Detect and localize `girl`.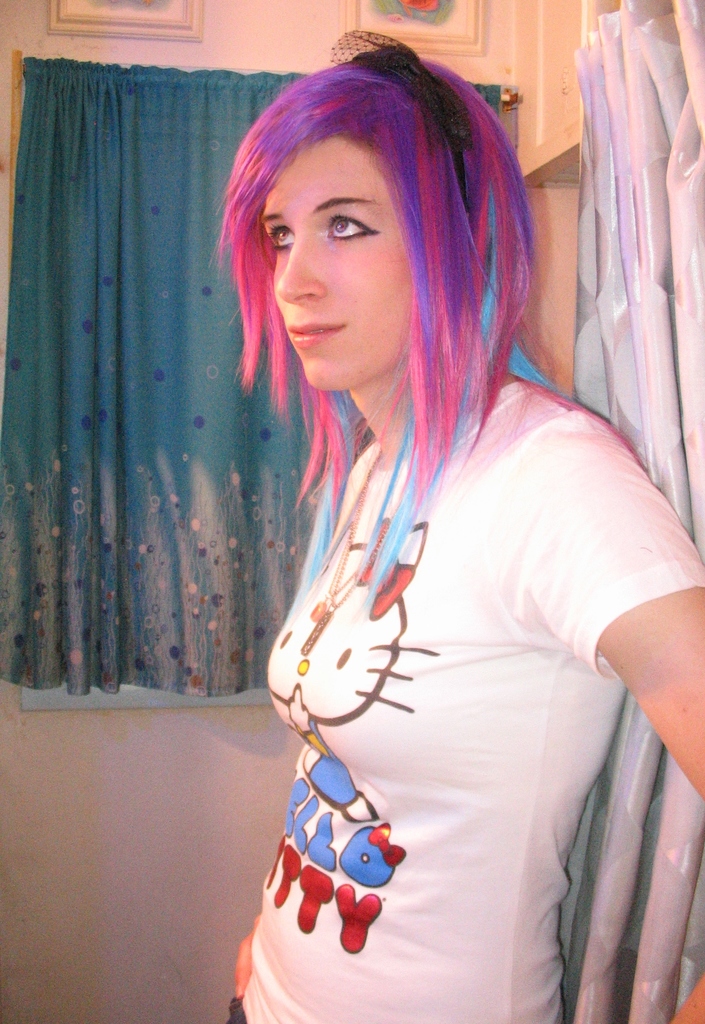
Localized at bbox=(215, 29, 704, 1023).
